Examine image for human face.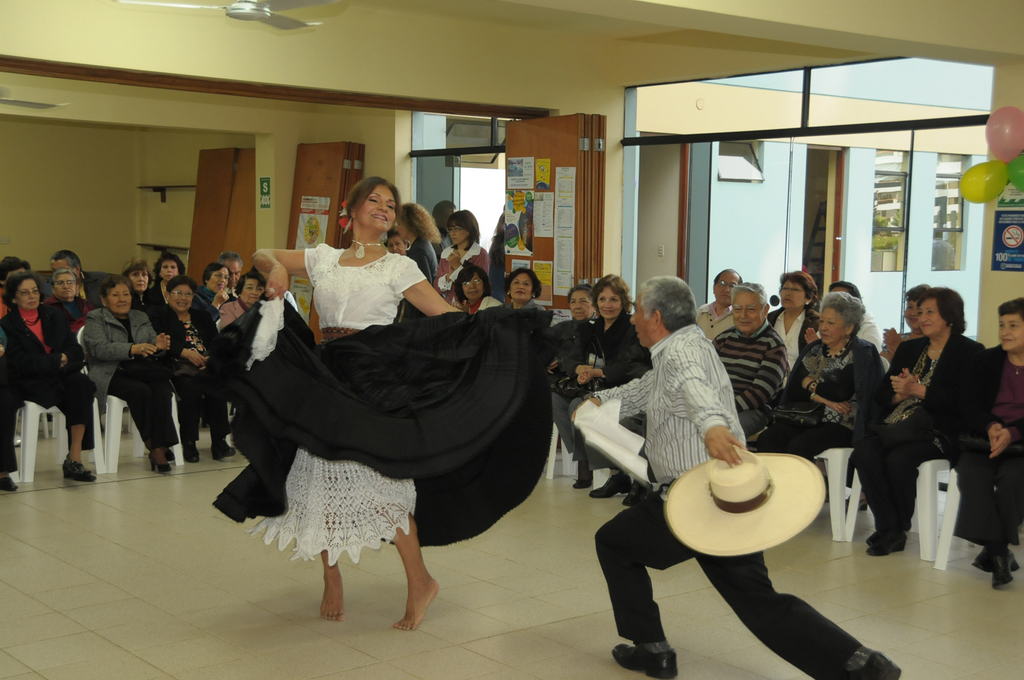
Examination result: x1=20 y1=277 x2=46 y2=308.
